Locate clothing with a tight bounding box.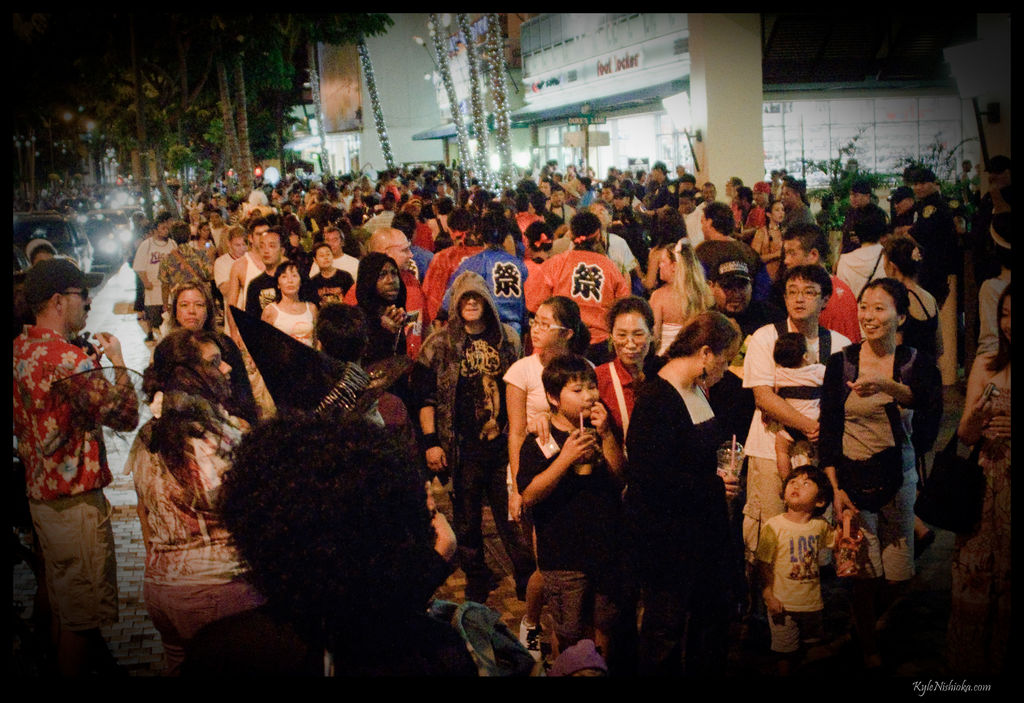
(left=796, top=267, right=870, bottom=349).
